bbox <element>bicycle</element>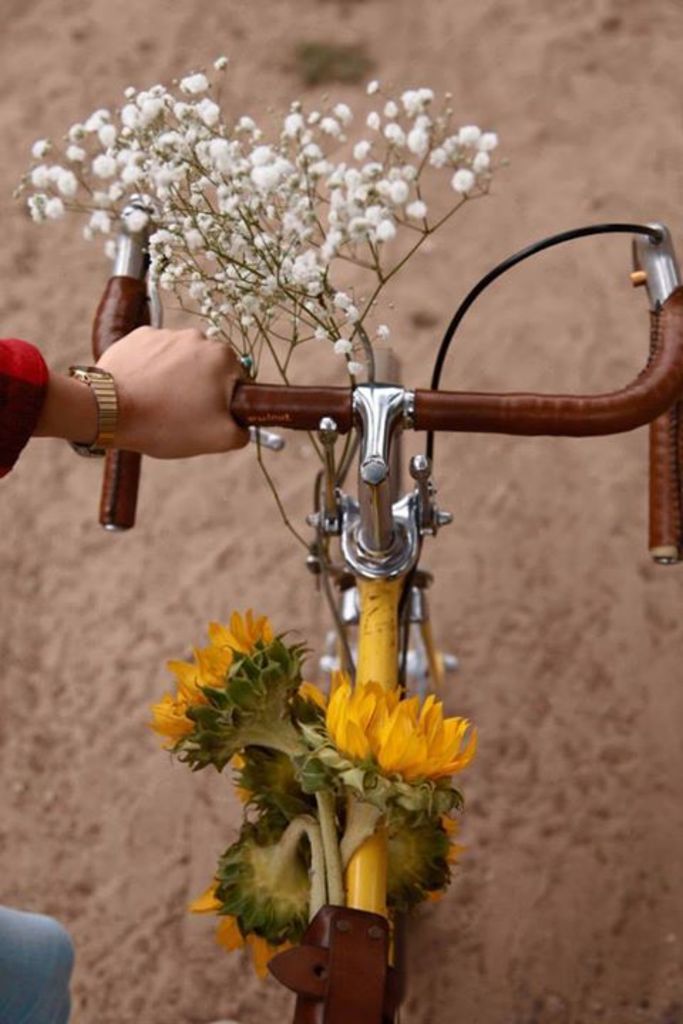
box=[88, 216, 682, 1023]
